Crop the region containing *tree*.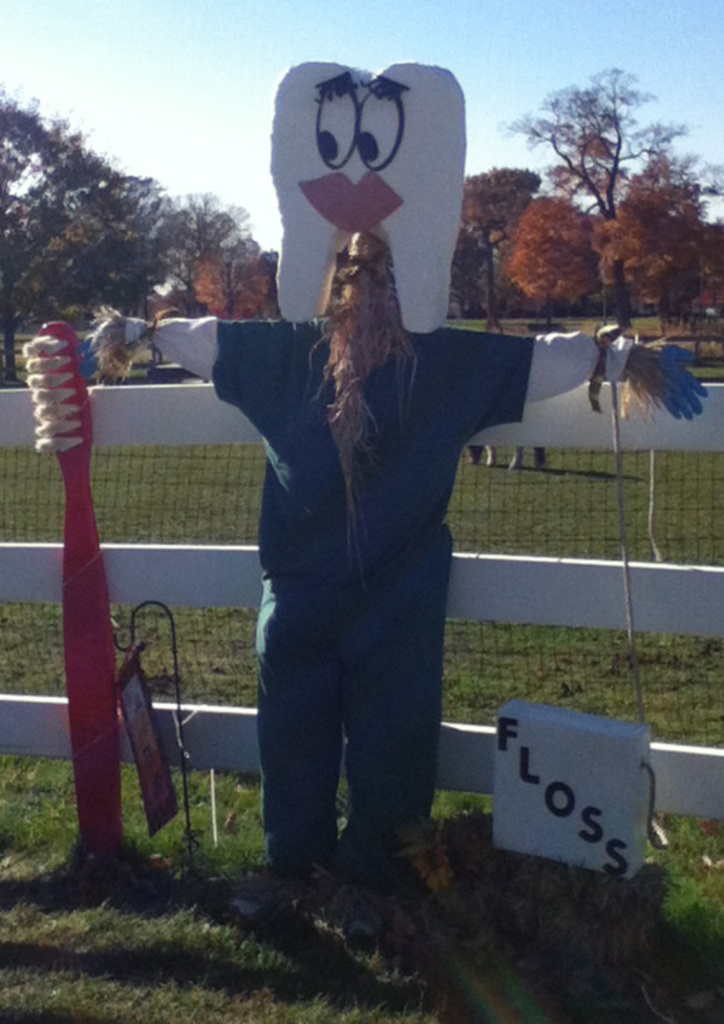
Crop region: {"x1": 0, "y1": 94, "x2": 192, "y2": 385}.
